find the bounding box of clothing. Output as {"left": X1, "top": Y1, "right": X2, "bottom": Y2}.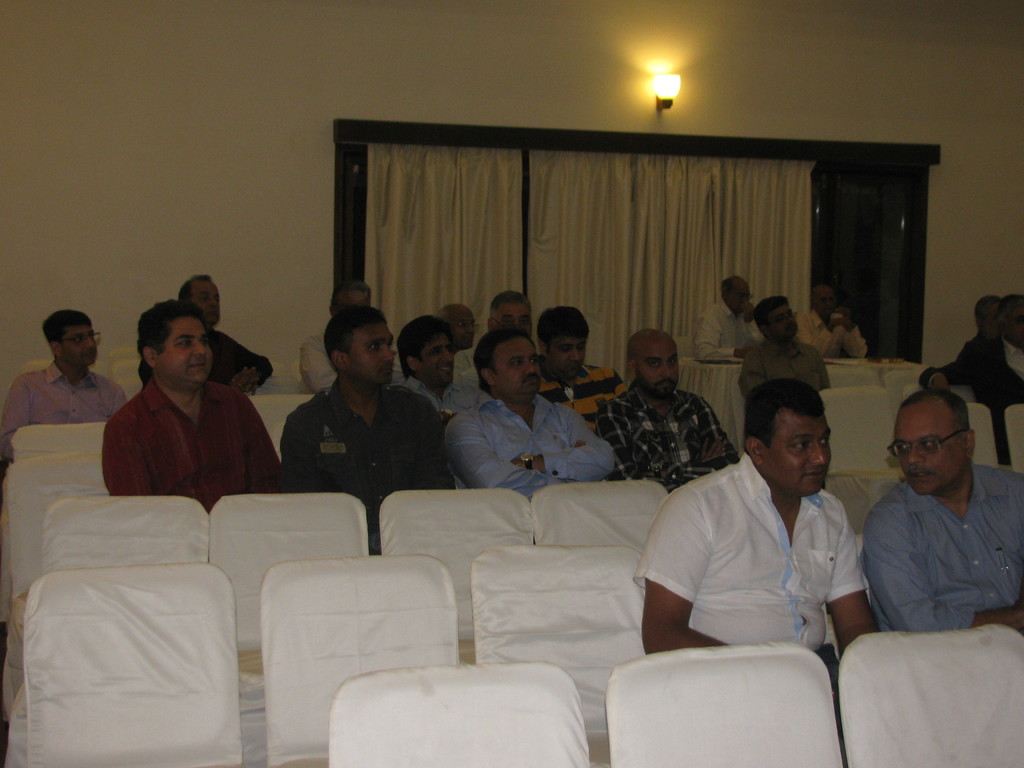
{"left": 407, "top": 374, "right": 488, "bottom": 419}.
